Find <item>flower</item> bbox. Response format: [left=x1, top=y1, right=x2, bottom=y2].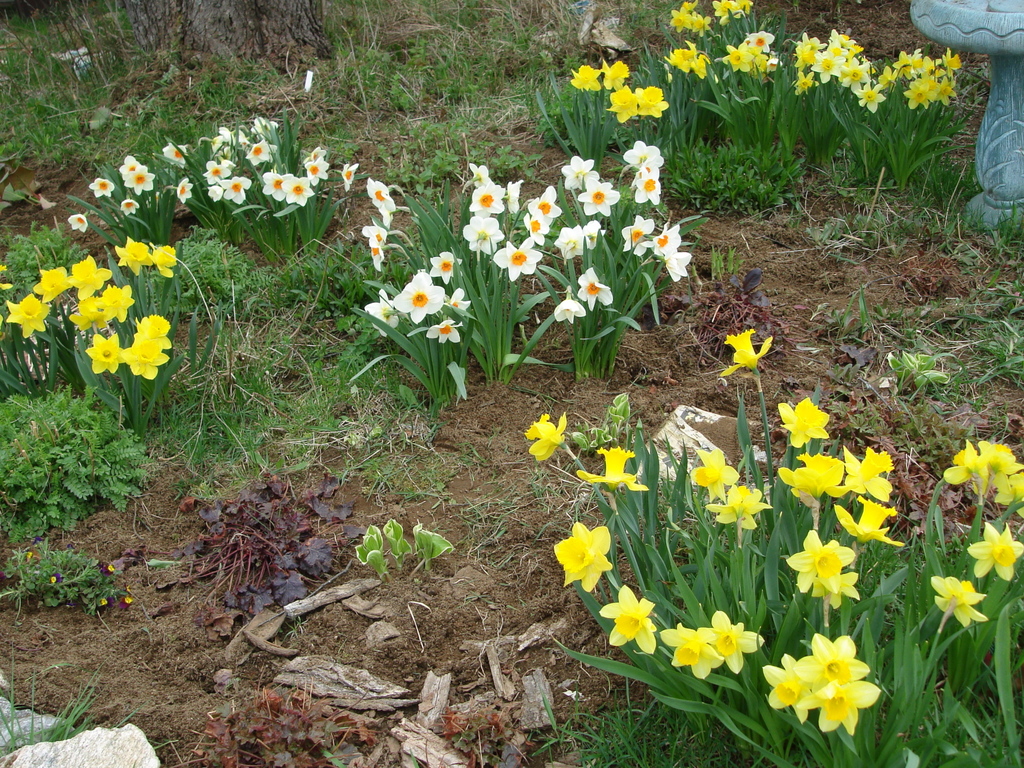
[left=522, top=415, right=566, bottom=464].
